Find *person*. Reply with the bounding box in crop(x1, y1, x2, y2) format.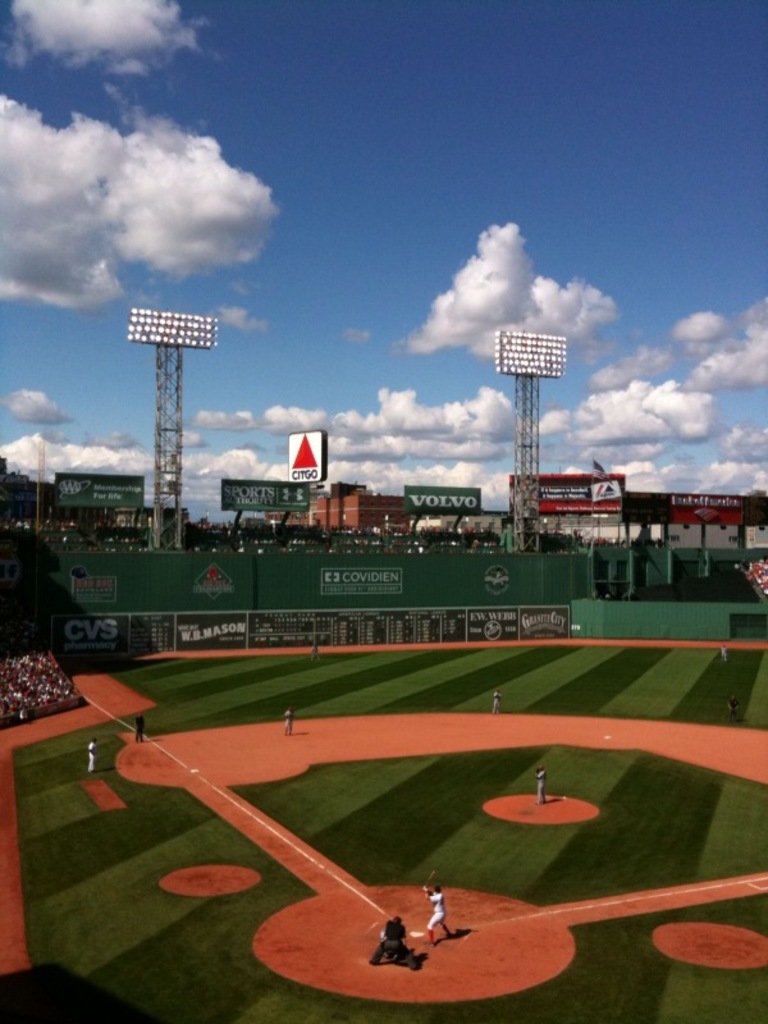
crop(538, 763, 548, 799).
